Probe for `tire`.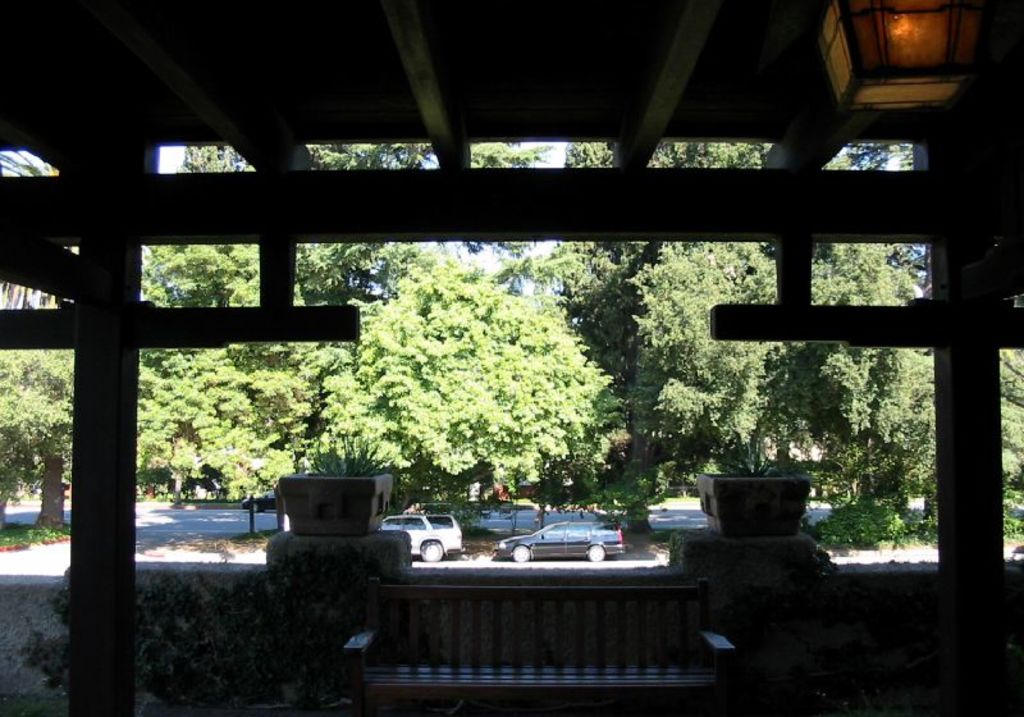
Probe result: (left=585, top=542, right=607, bottom=563).
